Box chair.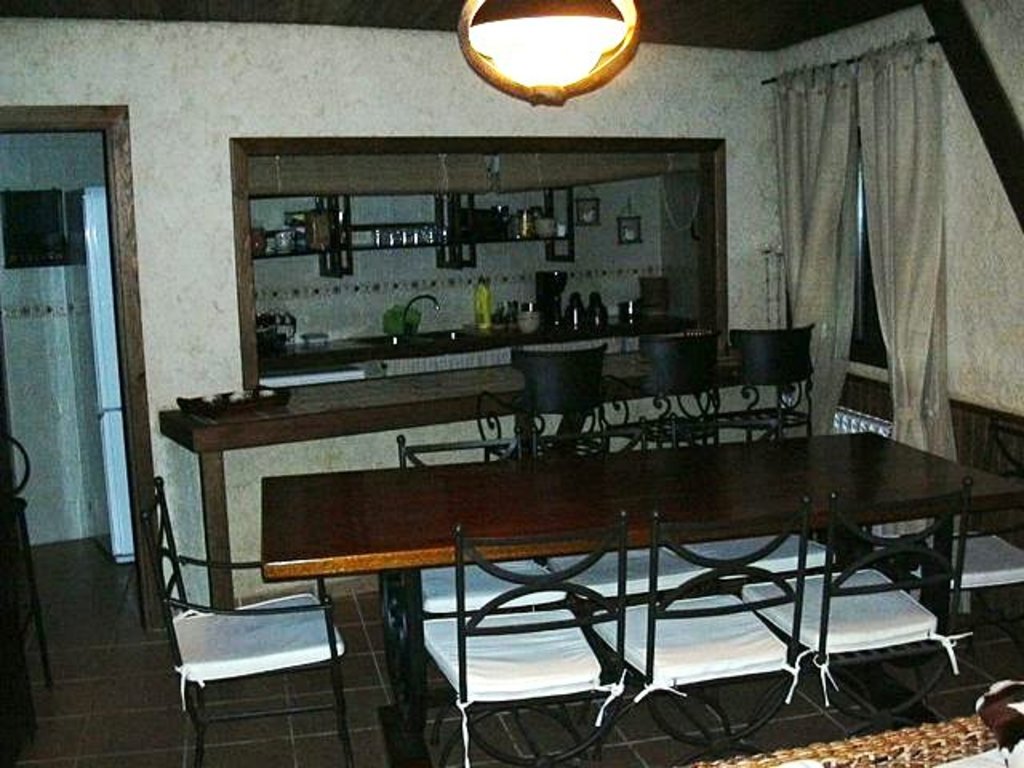
crop(426, 510, 630, 766).
